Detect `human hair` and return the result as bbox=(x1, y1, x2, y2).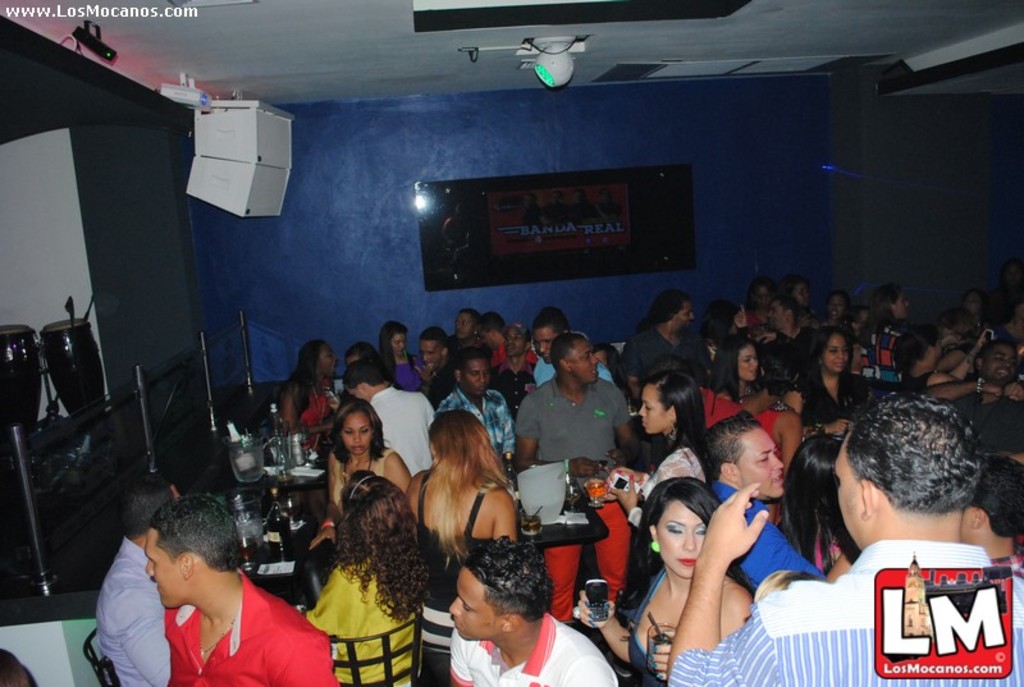
bbox=(749, 271, 773, 288).
